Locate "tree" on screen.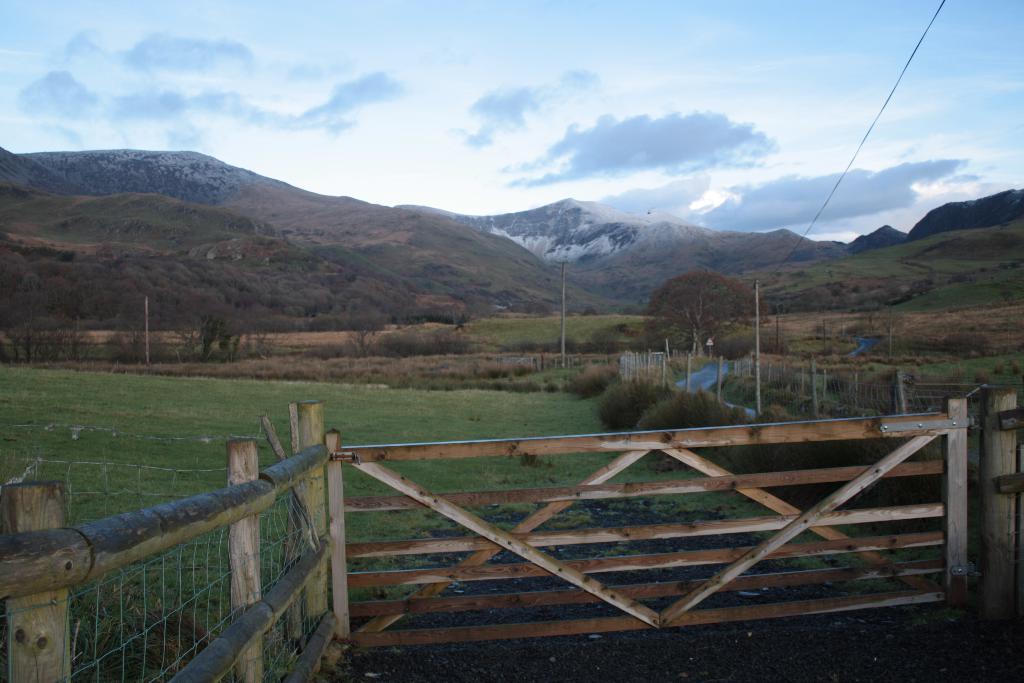
On screen at 333:273:412:362.
